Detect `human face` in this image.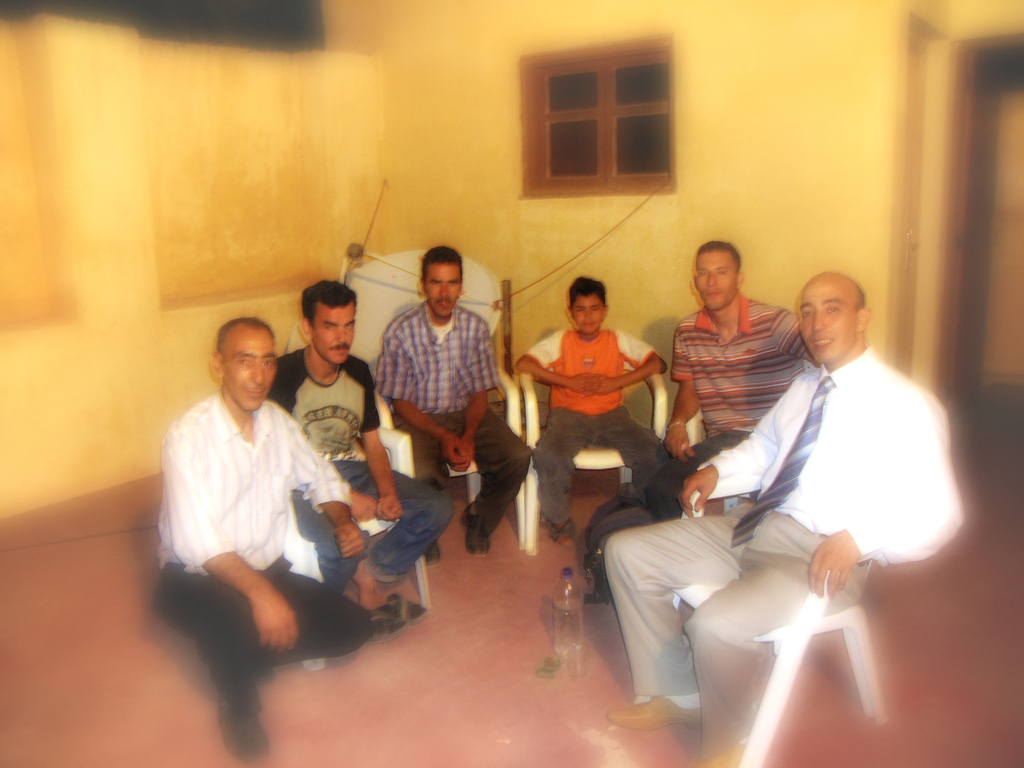
Detection: l=314, t=305, r=356, b=364.
